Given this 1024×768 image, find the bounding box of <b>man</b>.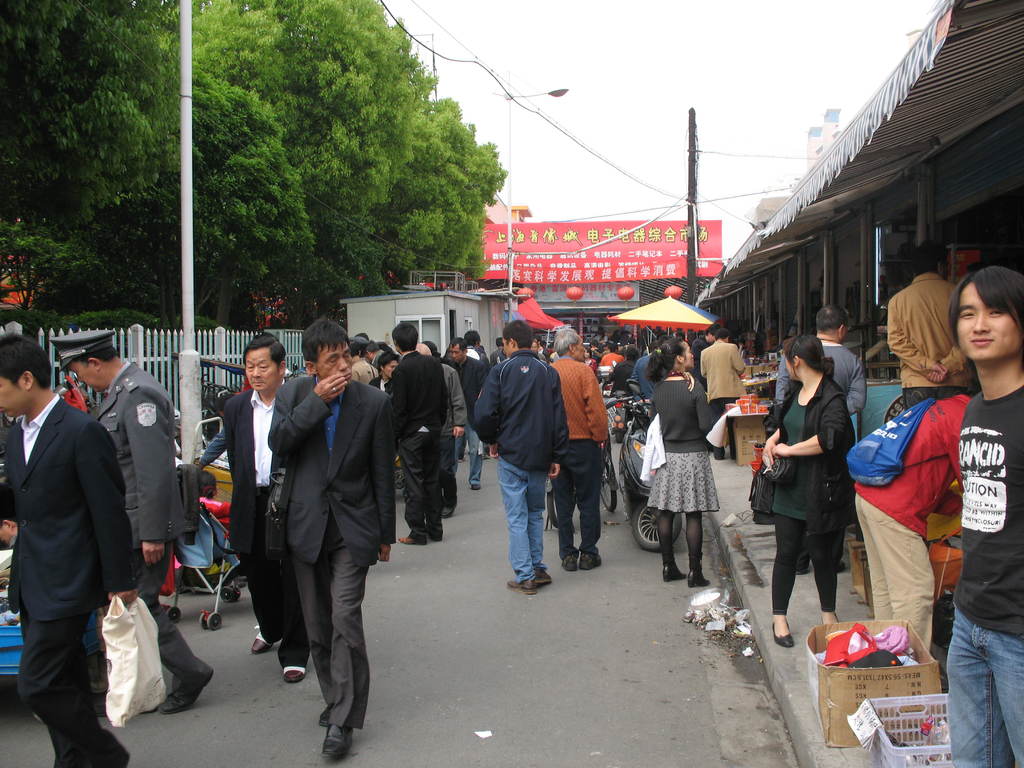
l=599, t=345, r=637, b=392.
